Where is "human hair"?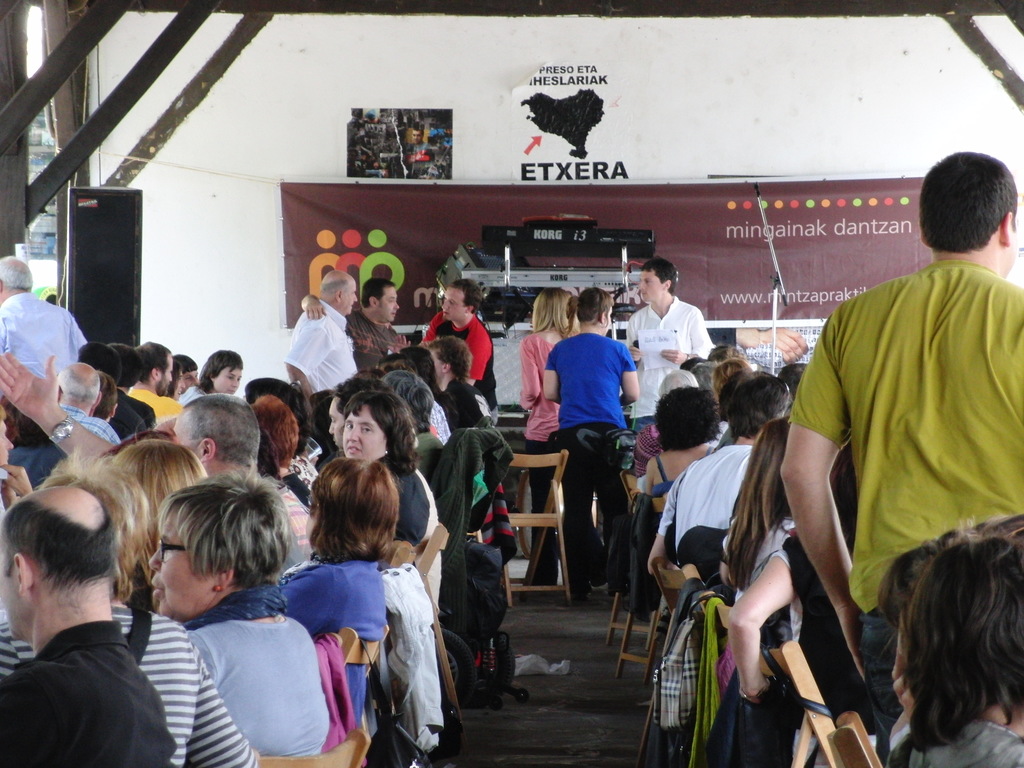
<region>0, 487, 122, 591</region>.
